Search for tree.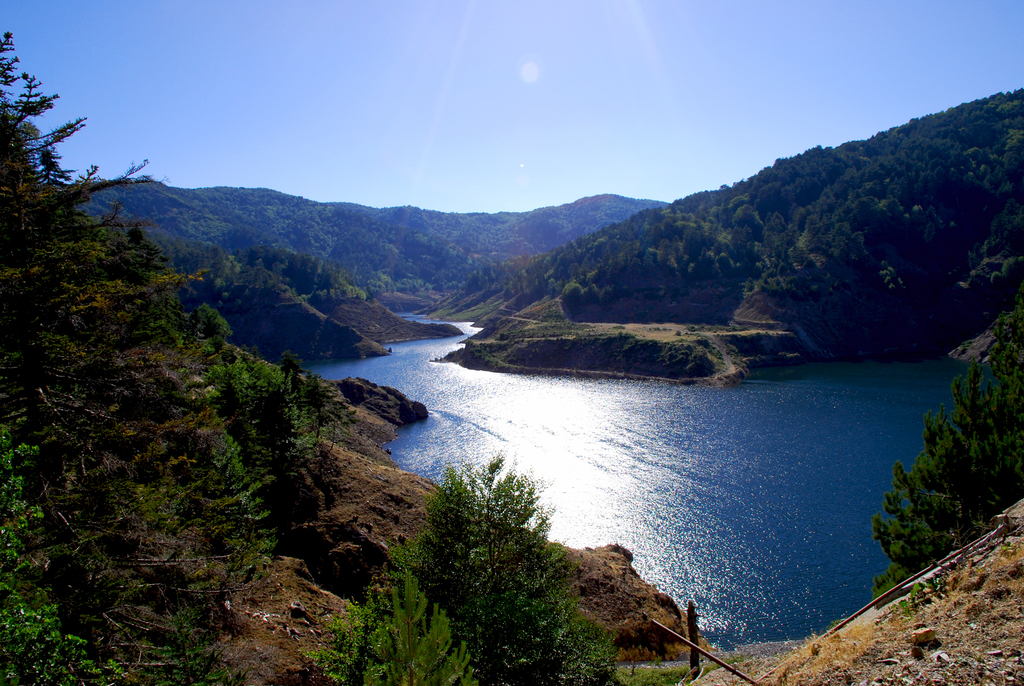
Found at 557, 282, 587, 321.
